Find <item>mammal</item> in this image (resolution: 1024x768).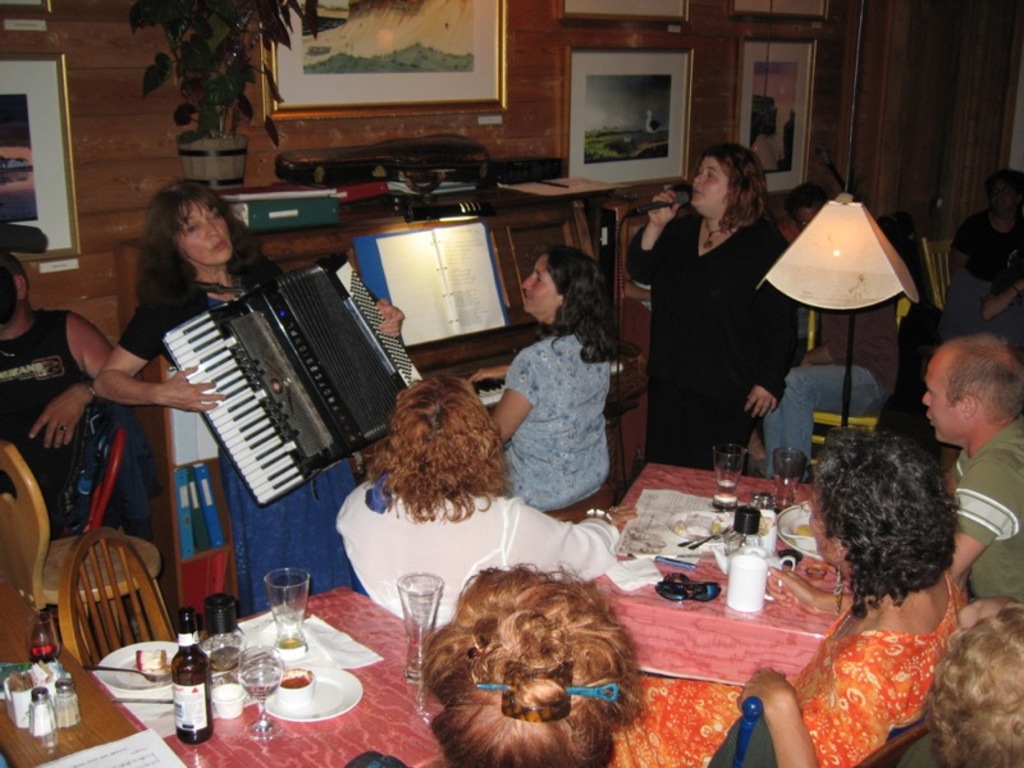
detection(736, 422, 966, 767).
